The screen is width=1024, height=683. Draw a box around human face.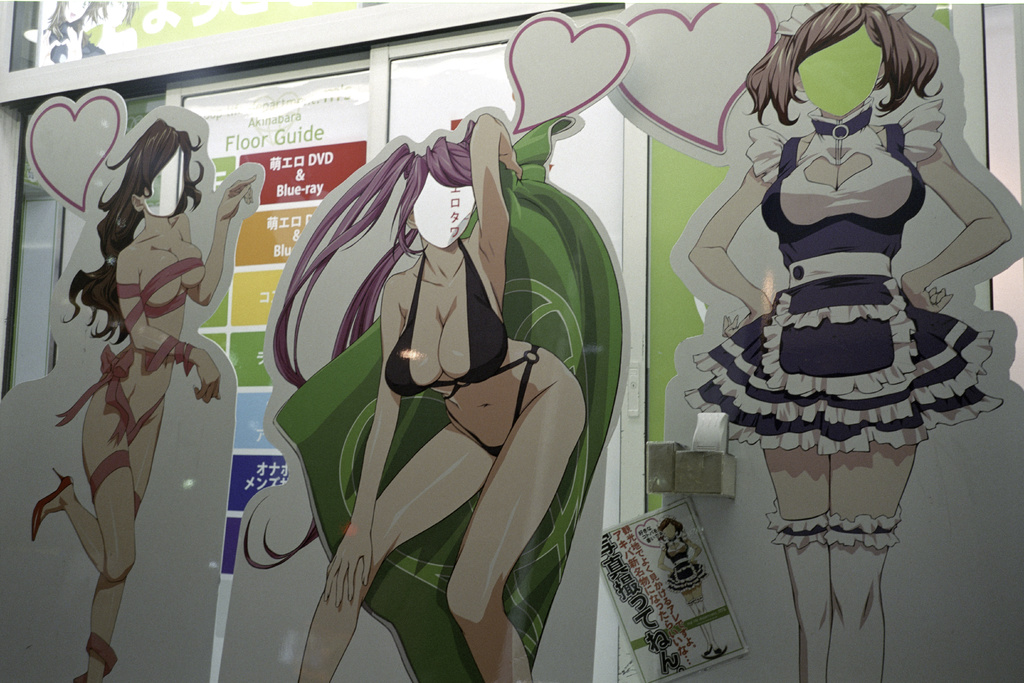
{"x1": 798, "y1": 24, "x2": 884, "y2": 117}.
